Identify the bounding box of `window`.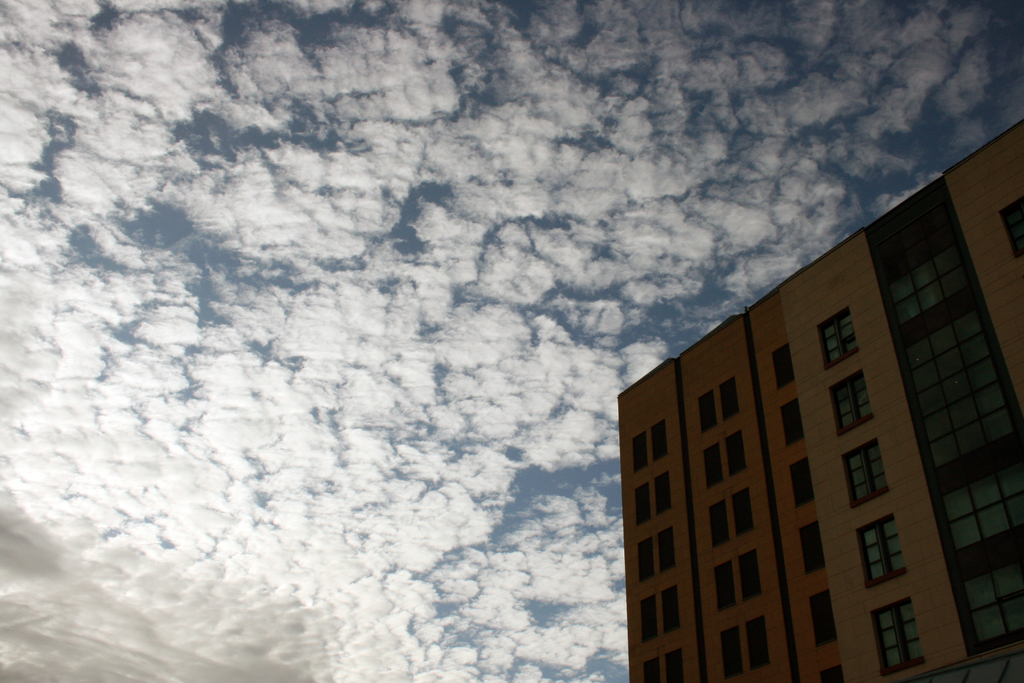
(x1=943, y1=464, x2=1023, y2=552).
